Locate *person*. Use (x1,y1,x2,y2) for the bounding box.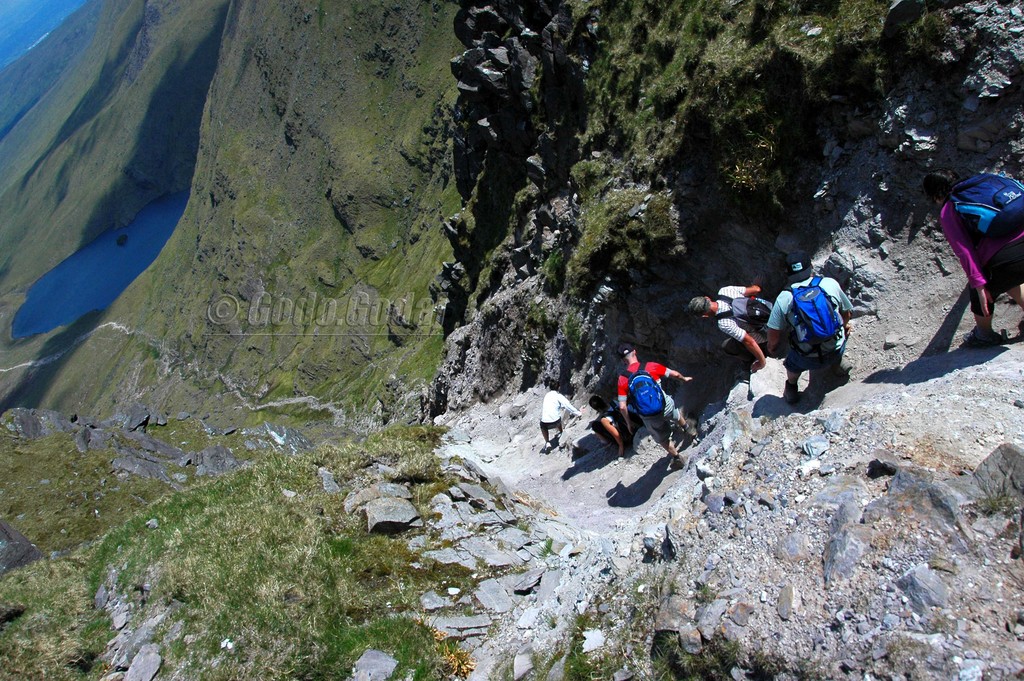
(681,282,778,370).
